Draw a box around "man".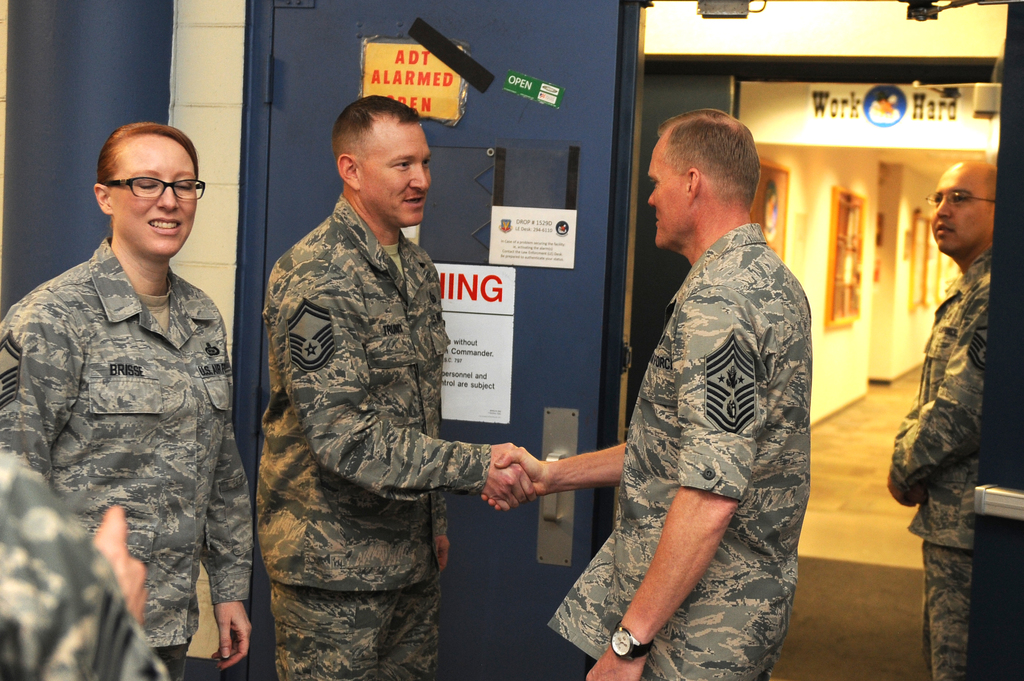
pyautogui.locateOnScreen(252, 95, 540, 680).
